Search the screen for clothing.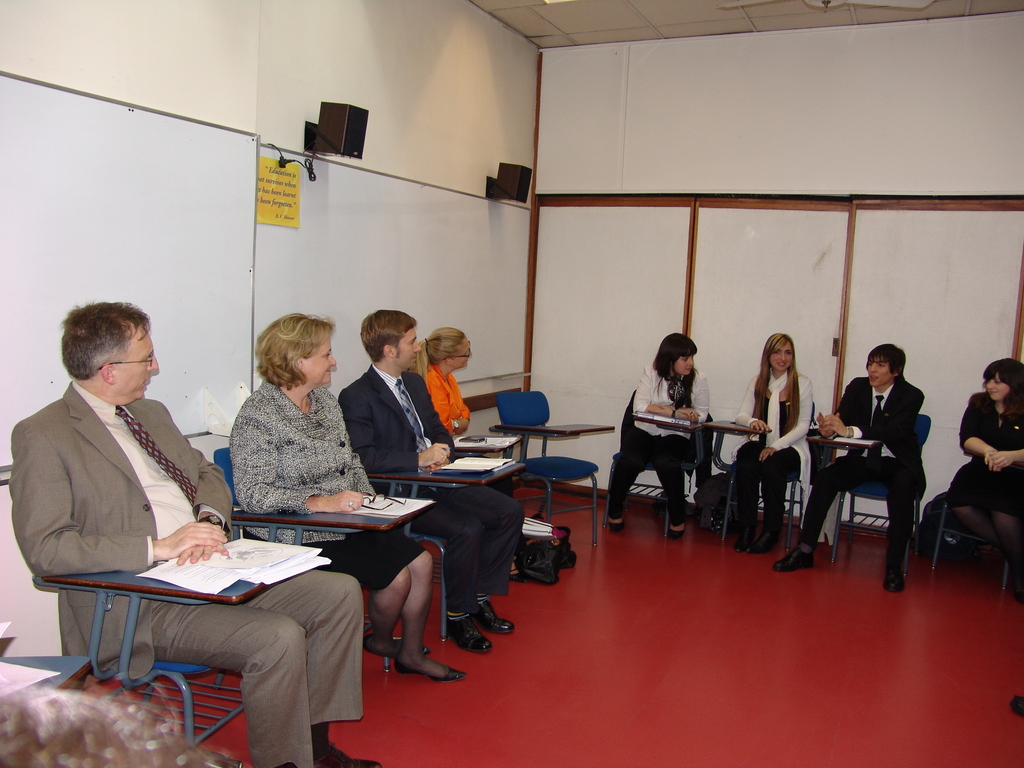
Found at bbox=(223, 368, 434, 596).
